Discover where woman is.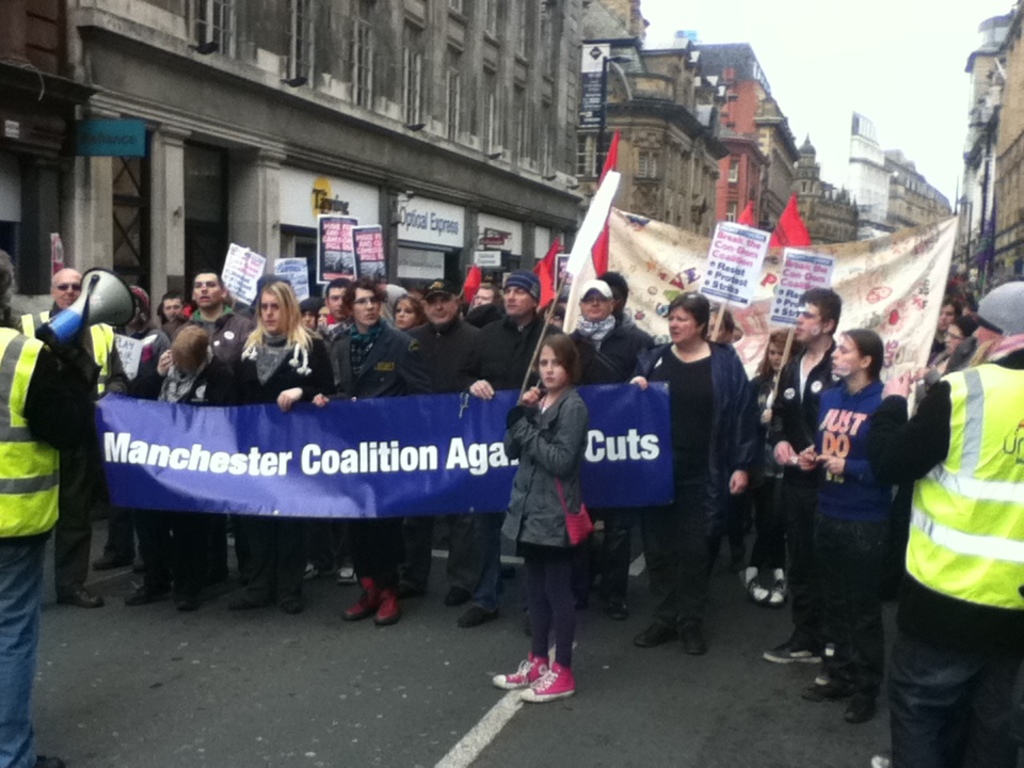
Discovered at <bbox>625, 288, 768, 661</bbox>.
